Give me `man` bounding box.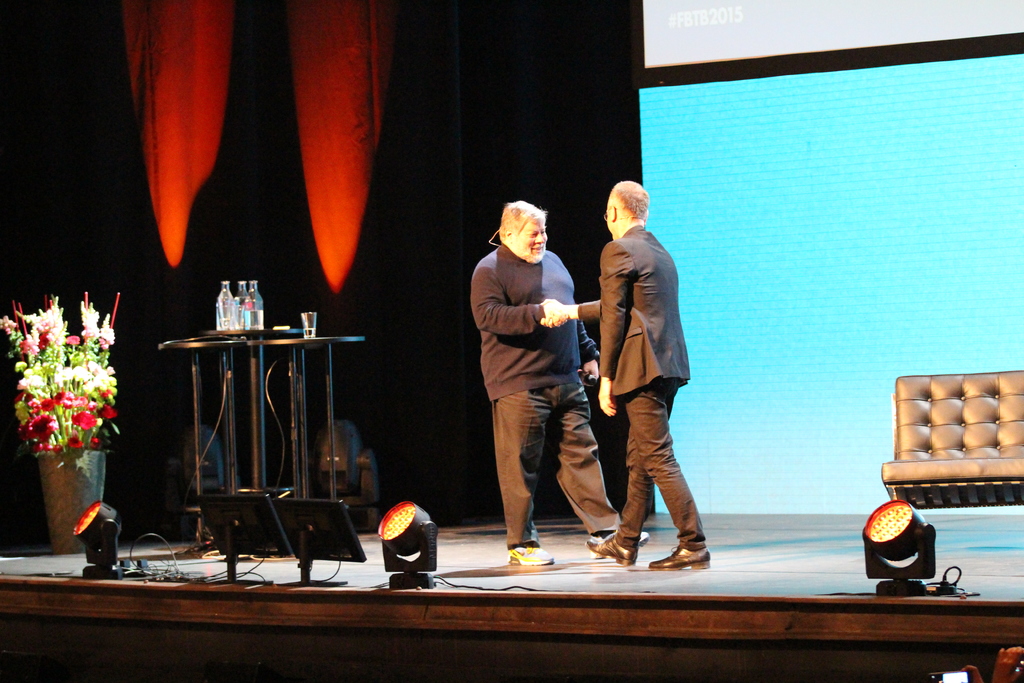
[x1=474, y1=199, x2=656, y2=563].
